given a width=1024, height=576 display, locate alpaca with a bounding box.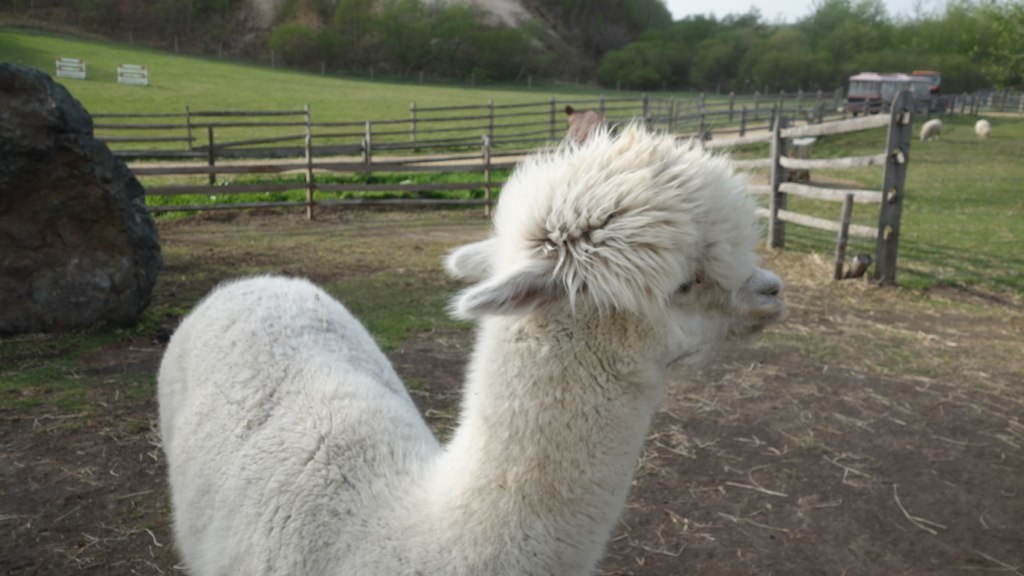
Located: crop(158, 116, 785, 575).
